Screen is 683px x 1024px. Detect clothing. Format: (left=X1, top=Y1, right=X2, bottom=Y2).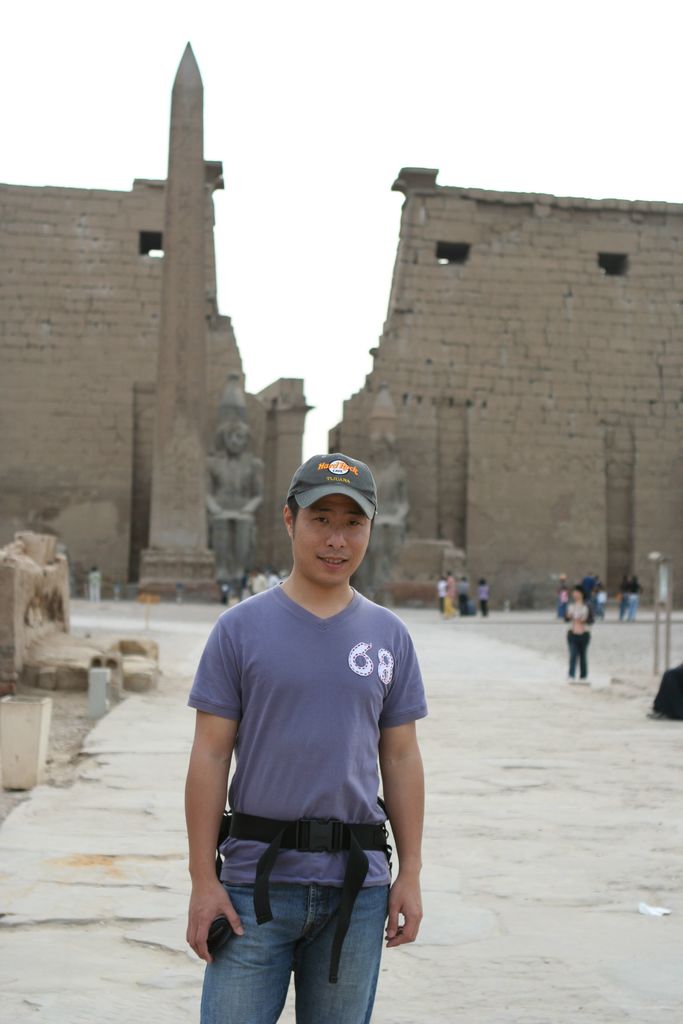
(left=579, top=579, right=594, bottom=606).
